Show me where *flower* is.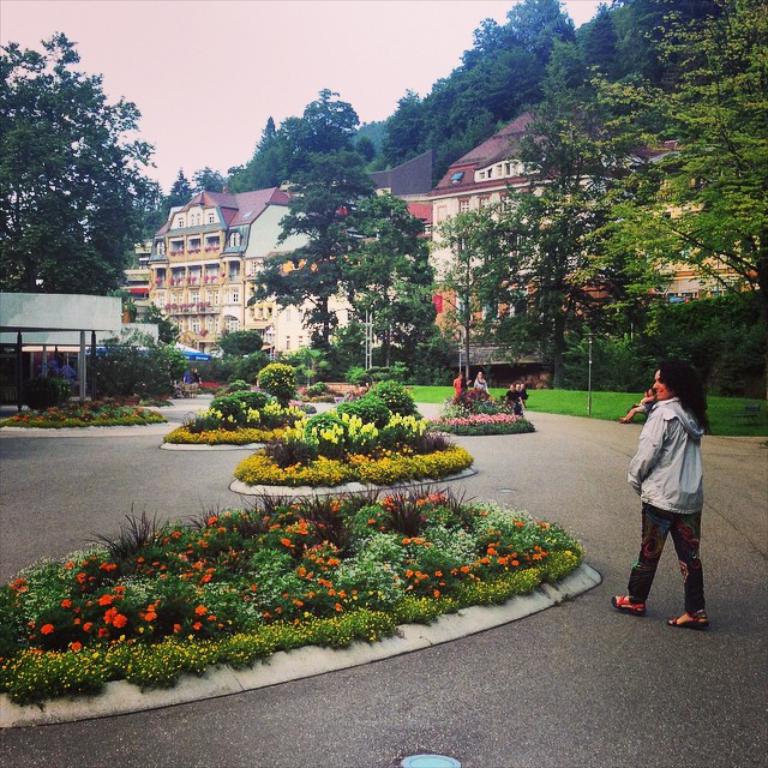
*flower* is at <region>191, 620, 203, 635</region>.
